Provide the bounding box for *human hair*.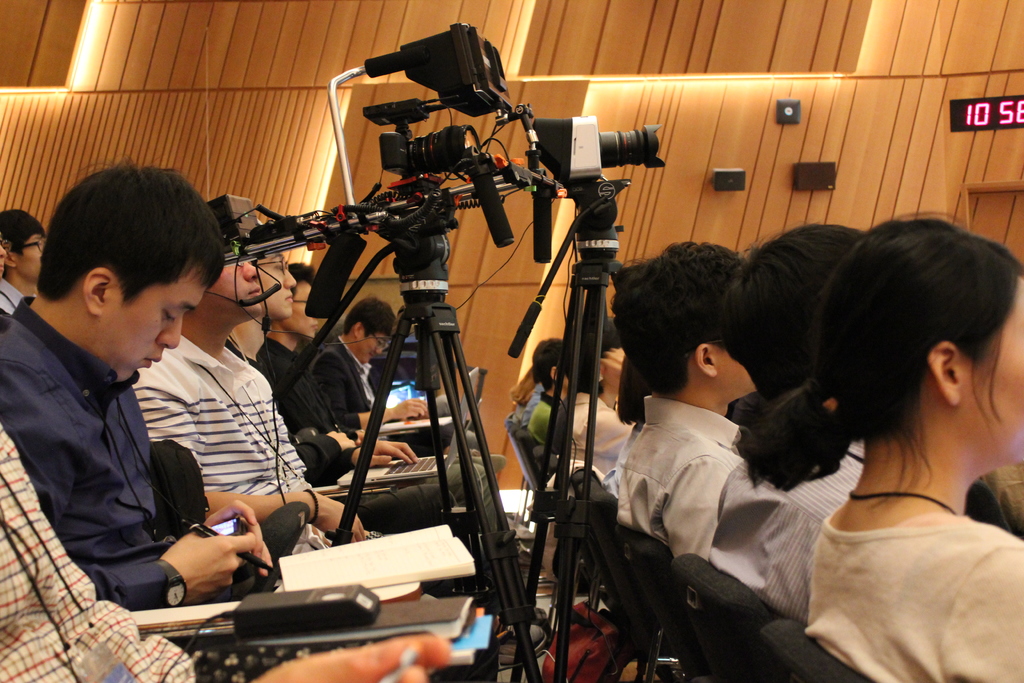
box(287, 258, 312, 300).
